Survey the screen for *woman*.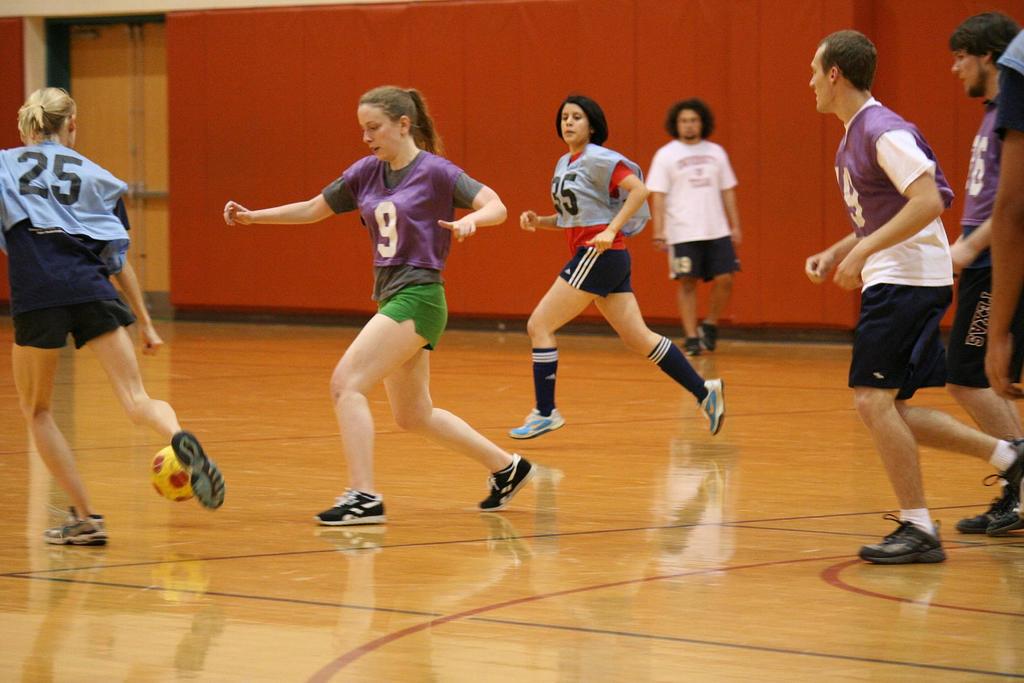
Survey found: x1=224 y1=81 x2=540 y2=526.
